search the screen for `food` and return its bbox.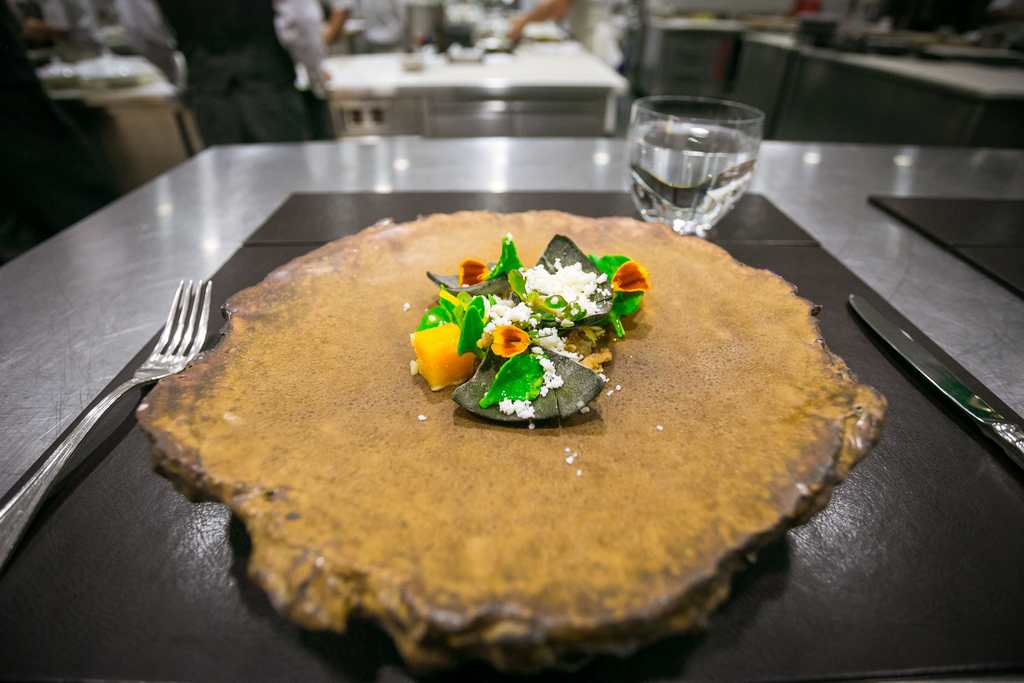
Found: (left=408, top=319, right=476, bottom=393).
